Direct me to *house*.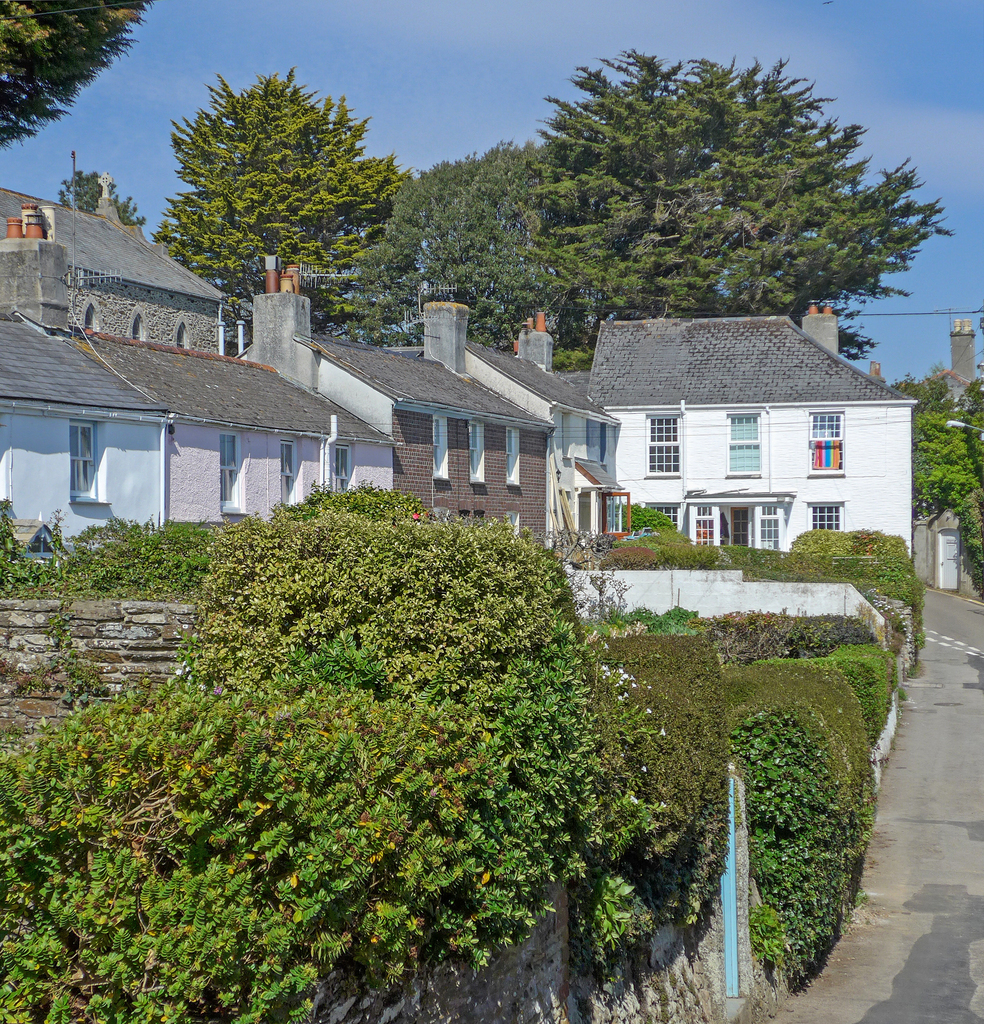
Direction: [x1=250, y1=251, x2=559, y2=583].
